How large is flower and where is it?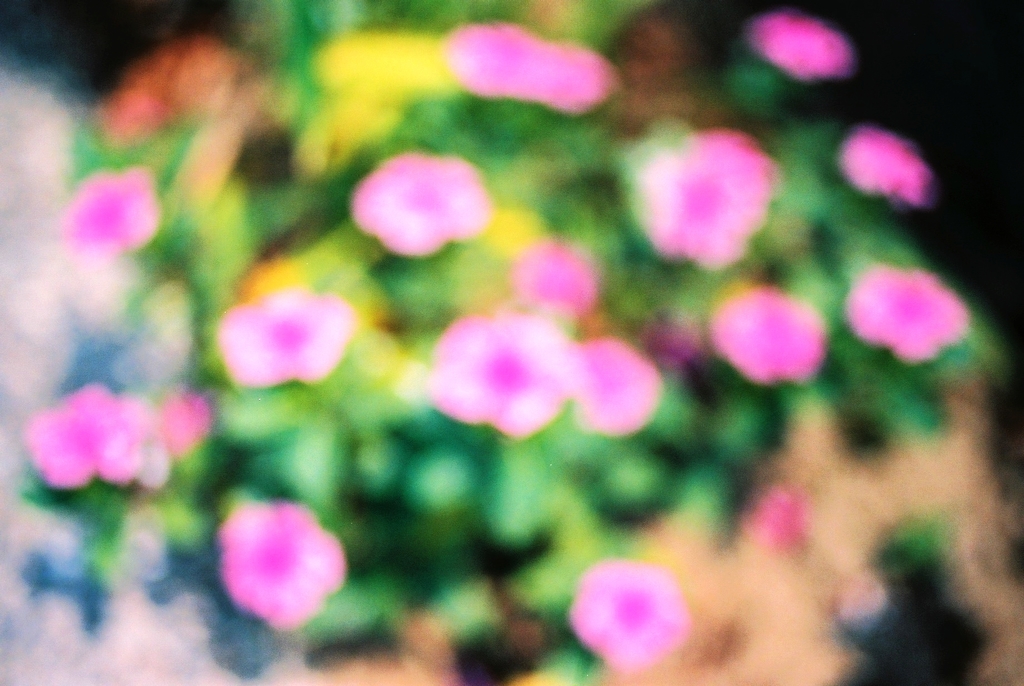
Bounding box: locate(708, 286, 824, 380).
